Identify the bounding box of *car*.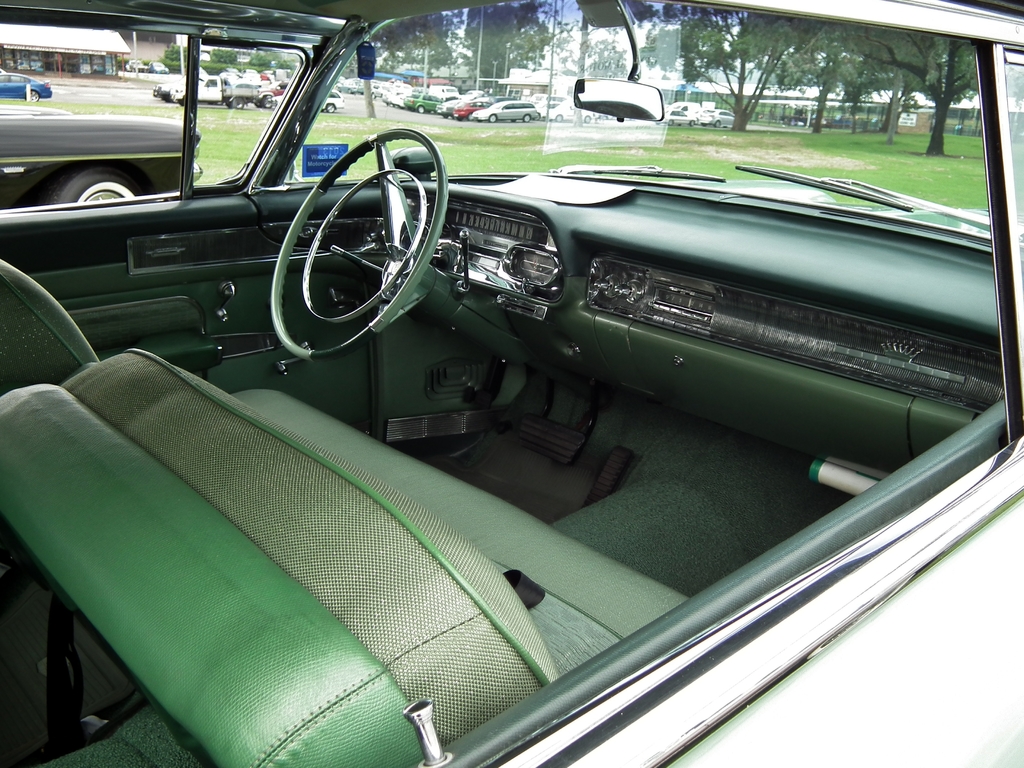
[0,102,202,206].
